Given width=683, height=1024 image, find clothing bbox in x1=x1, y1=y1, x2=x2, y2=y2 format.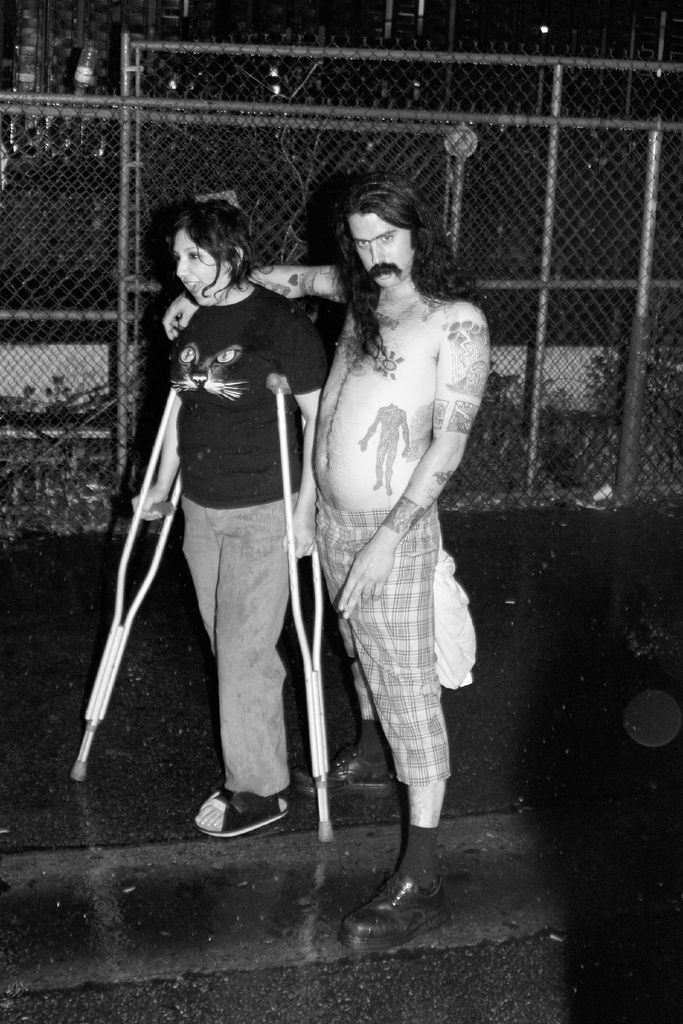
x1=306, y1=463, x2=480, y2=781.
